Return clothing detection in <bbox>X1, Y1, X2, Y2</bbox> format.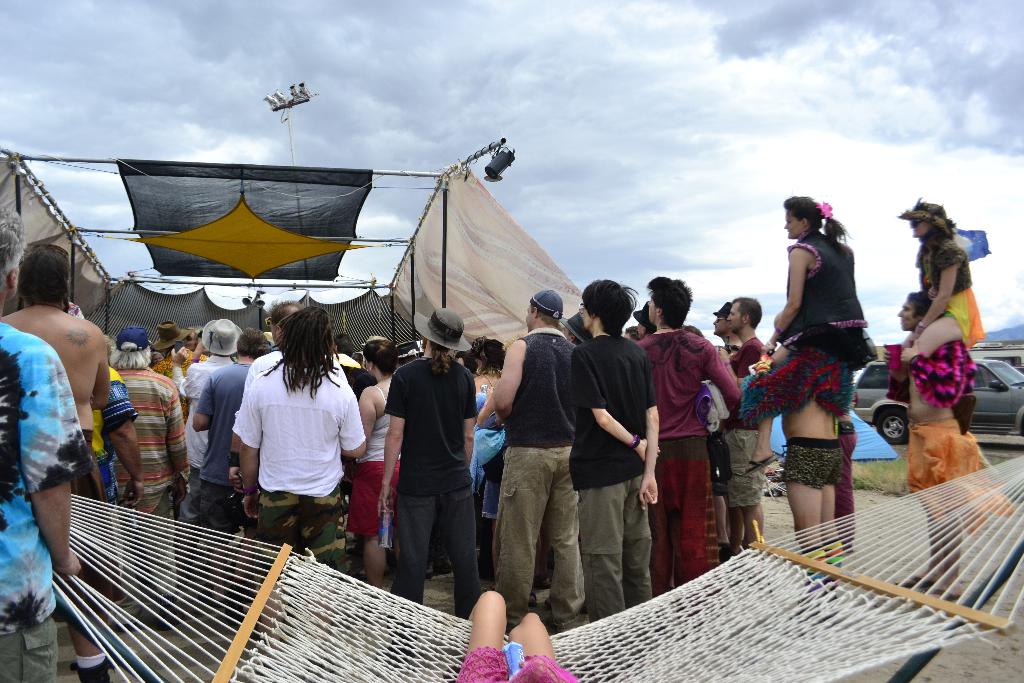
<bbox>0, 320, 94, 681</bbox>.
